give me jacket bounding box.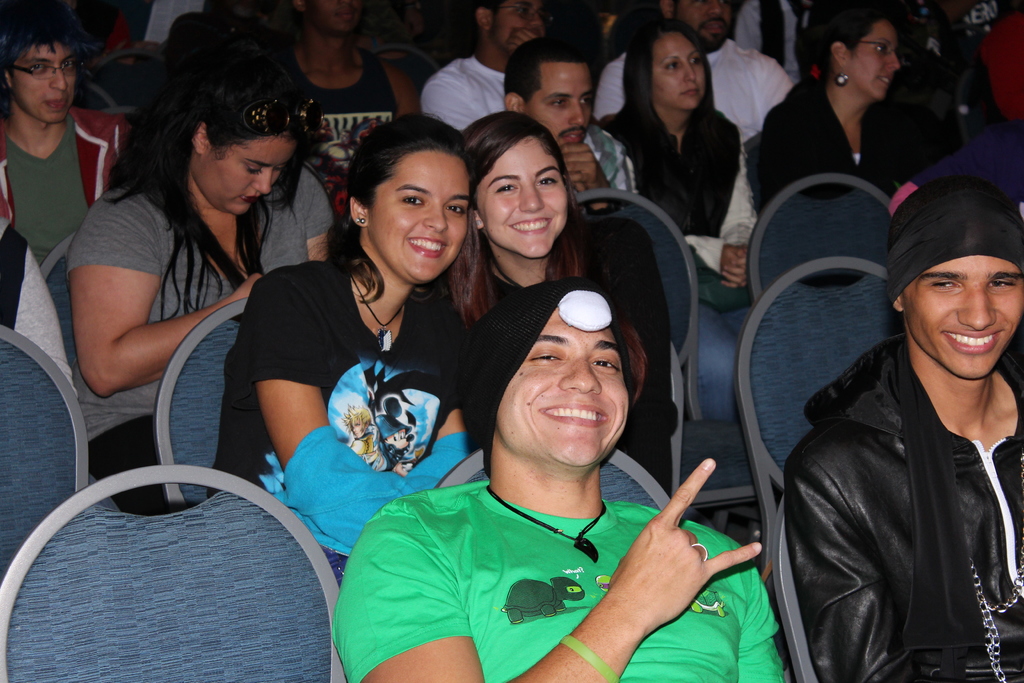
region(0, 103, 130, 231).
